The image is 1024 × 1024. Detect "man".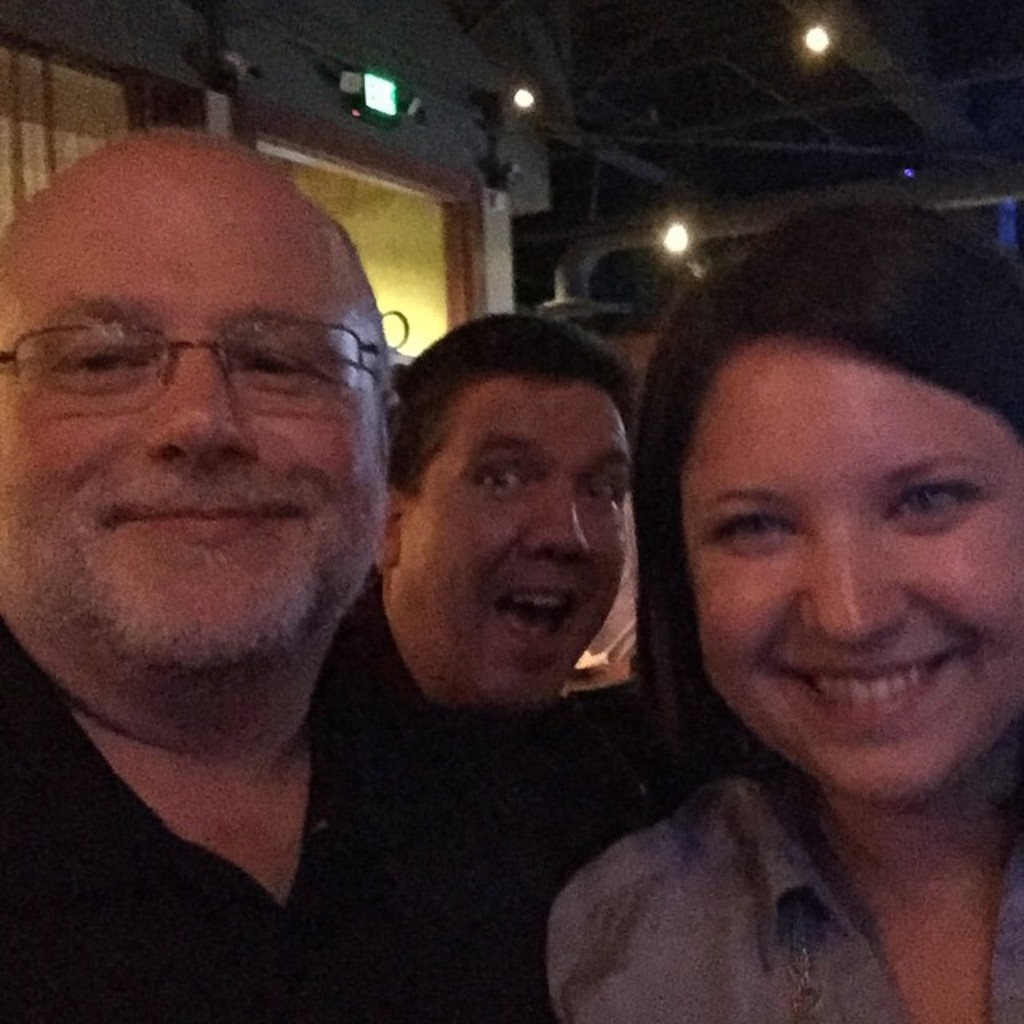
Detection: <region>53, 147, 749, 1022</region>.
